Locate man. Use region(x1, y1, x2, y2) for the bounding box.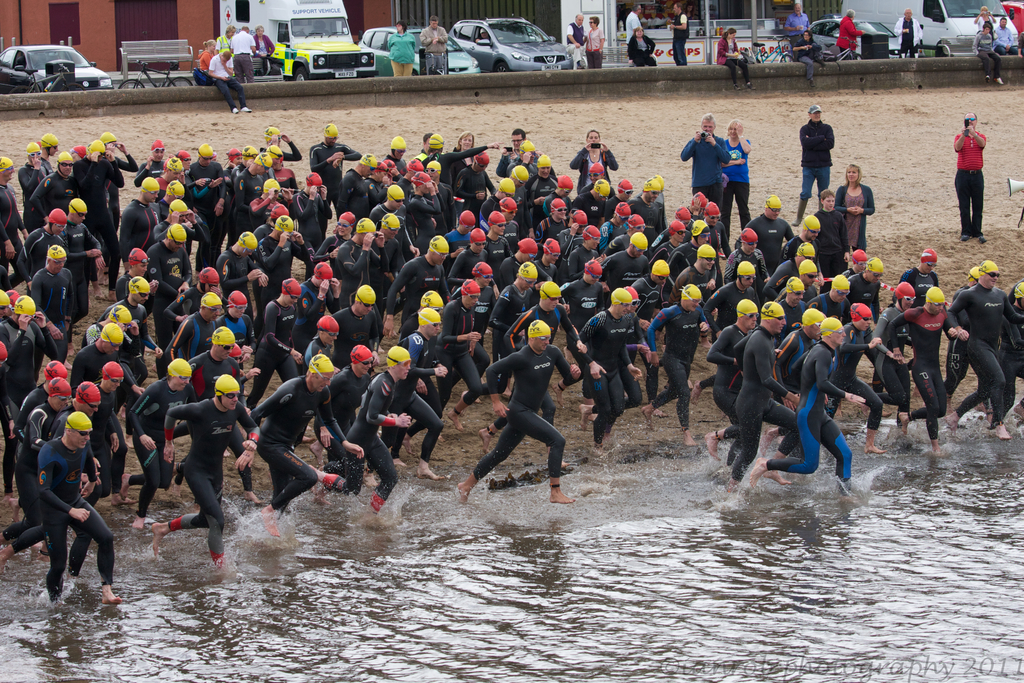
region(803, 276, 854, 322).
